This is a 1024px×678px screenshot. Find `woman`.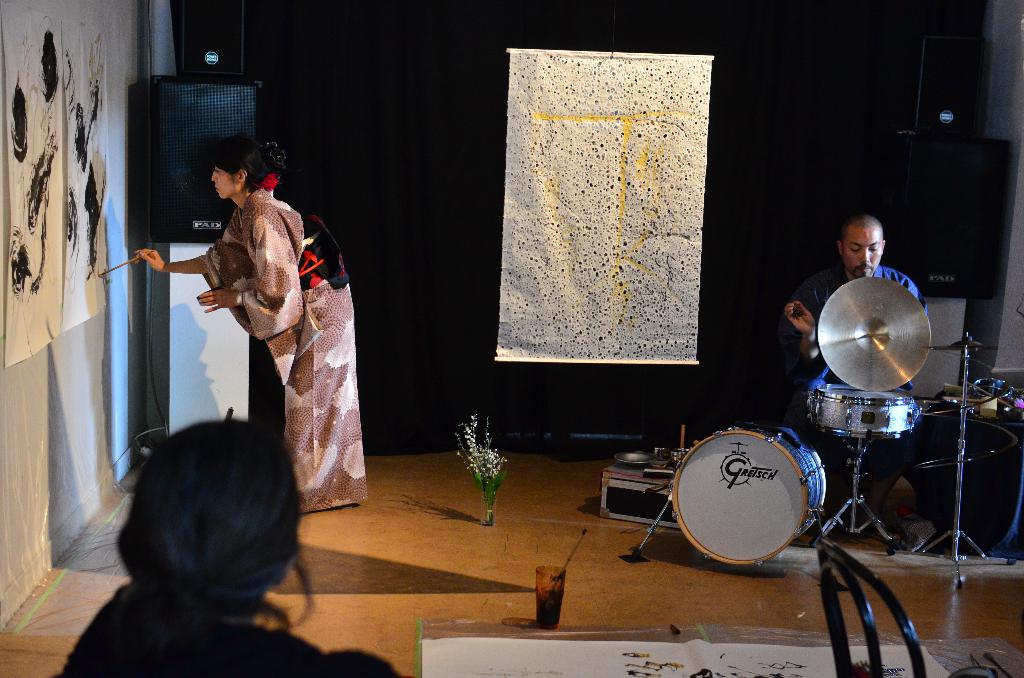
Bounding box: l=145, t=128, r=357, b=538.
